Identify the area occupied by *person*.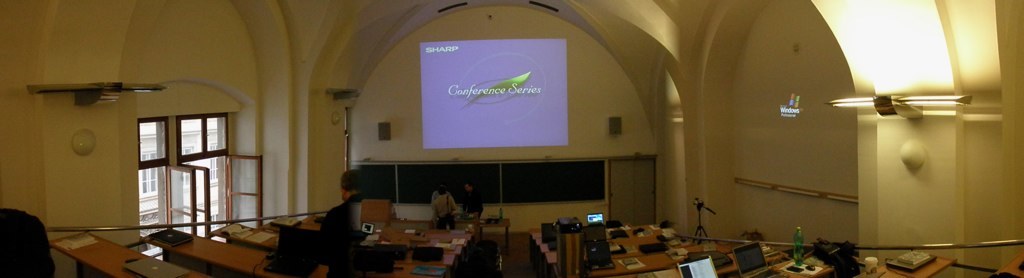
Area: [x1=429, y1=187, x2=458, y2=220].
